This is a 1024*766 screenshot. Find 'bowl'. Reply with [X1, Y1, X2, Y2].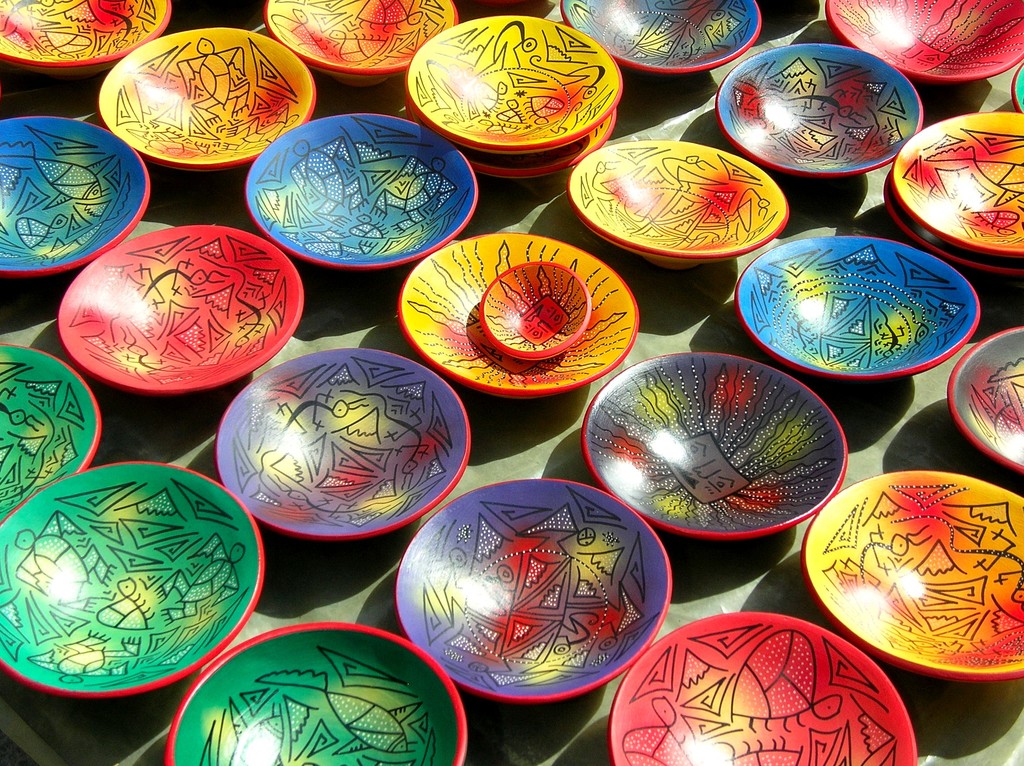
[0, 115, 148, 277].
